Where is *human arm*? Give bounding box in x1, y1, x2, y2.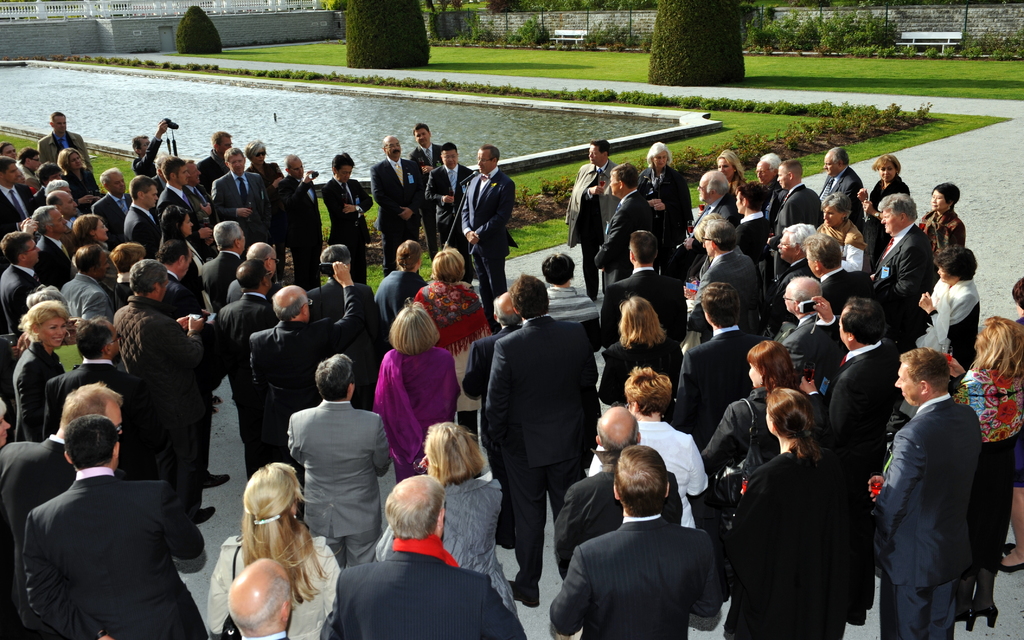
328, 256, 365, 350.
